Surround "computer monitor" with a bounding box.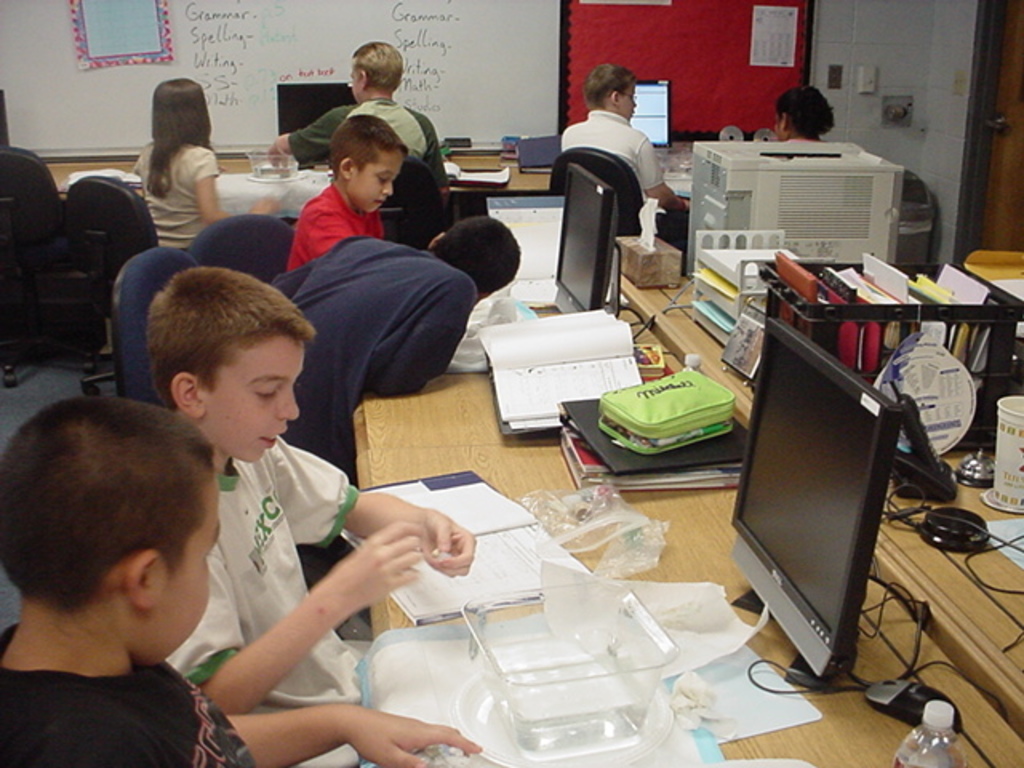
630 77 672 146.
